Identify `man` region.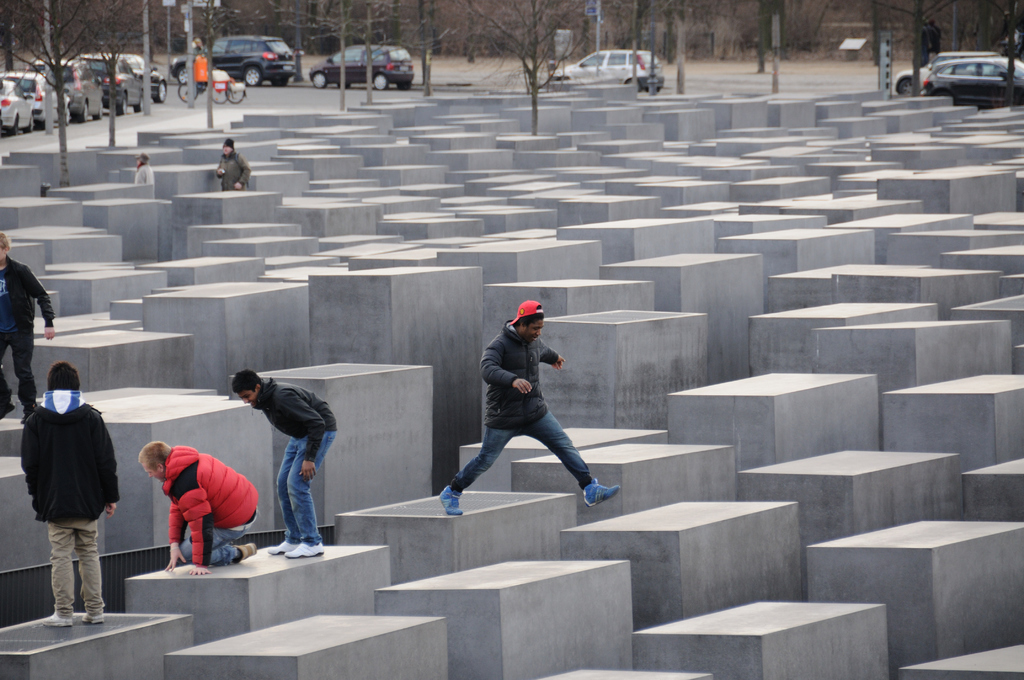
Region: region(135, 439, 260, 576).
